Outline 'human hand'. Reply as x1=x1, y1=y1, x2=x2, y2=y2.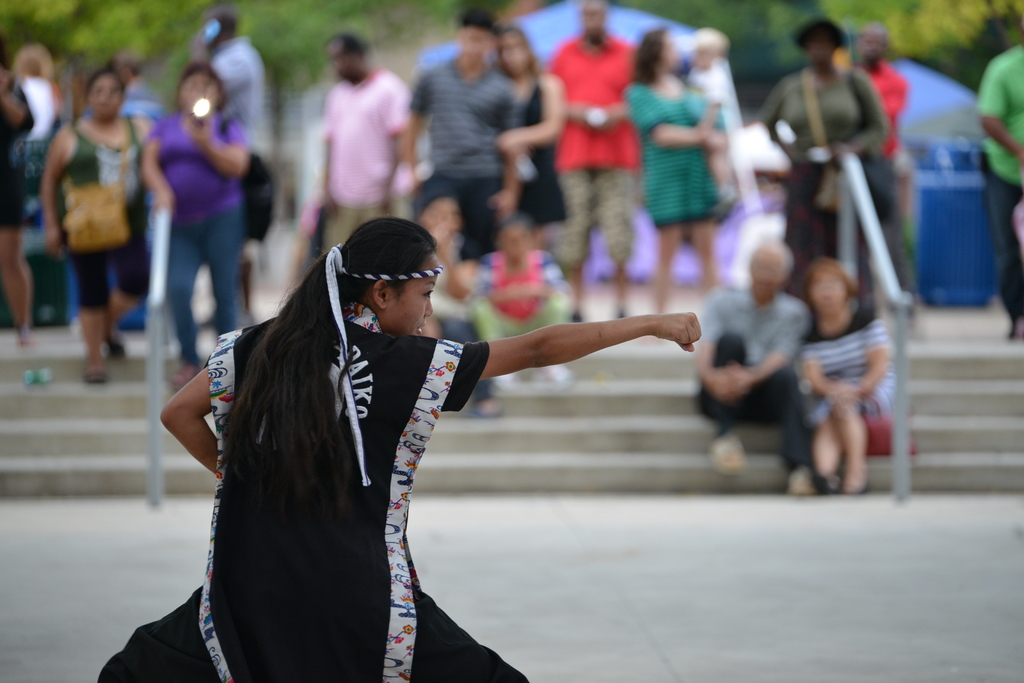
x1=496, y1=126, x2=532, y2=159.
